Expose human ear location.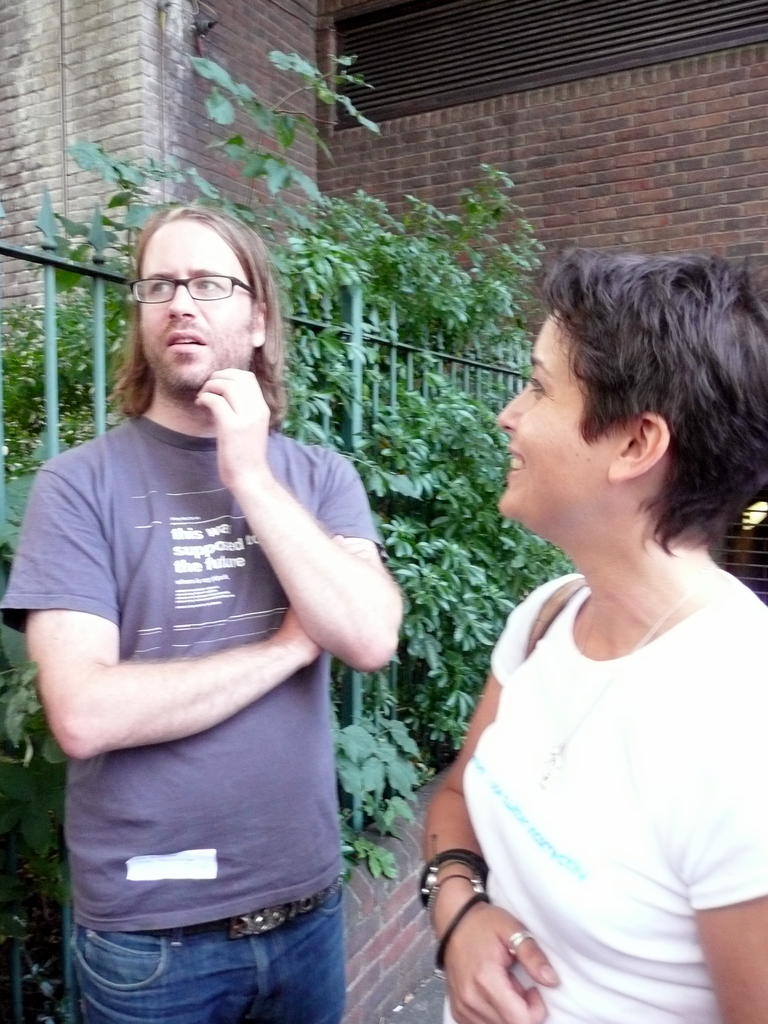
Exposed at bbox=[608, 410, 669, 484].
